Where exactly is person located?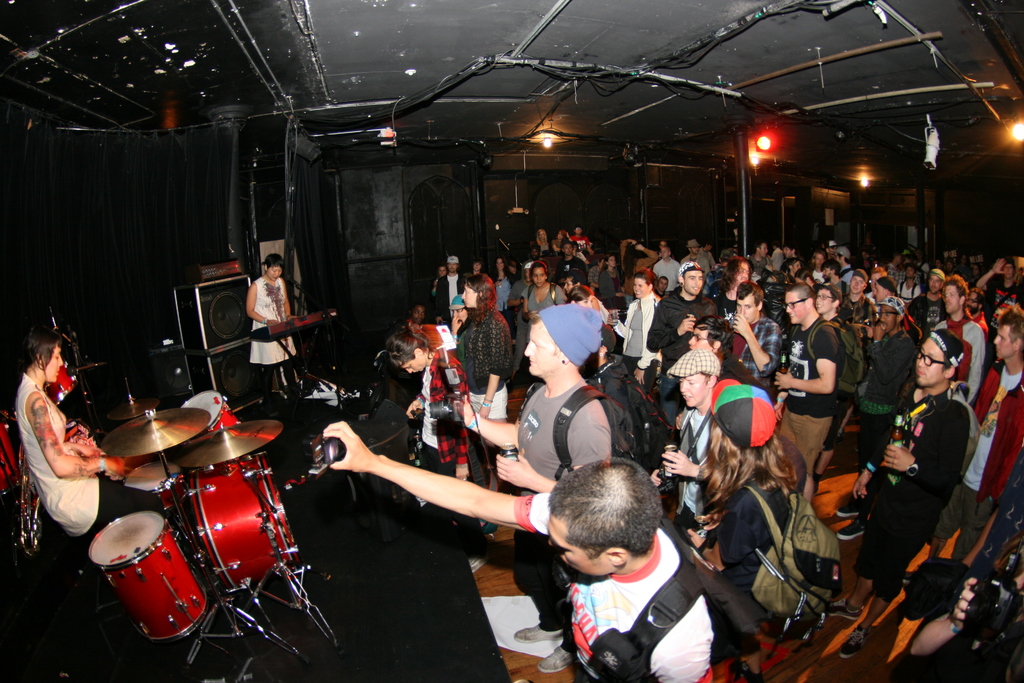
Its bounding box is bbox(927, 313, 1023, 568).
